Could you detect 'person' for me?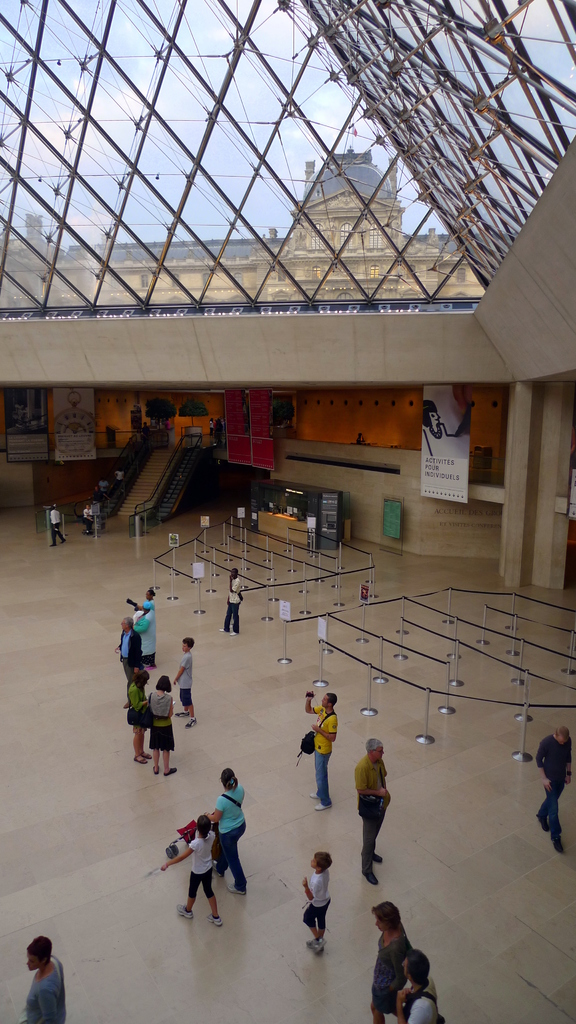
Detection result: [122, 586, 159, 664].
